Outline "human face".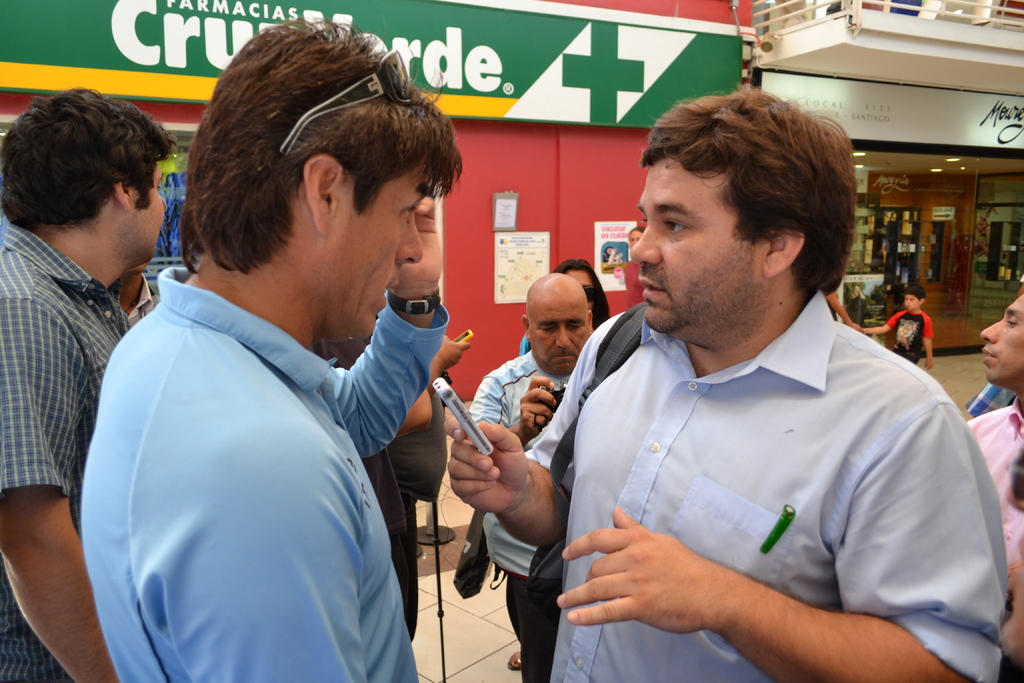
Outline: box=[982, 291, 1023, 390].
